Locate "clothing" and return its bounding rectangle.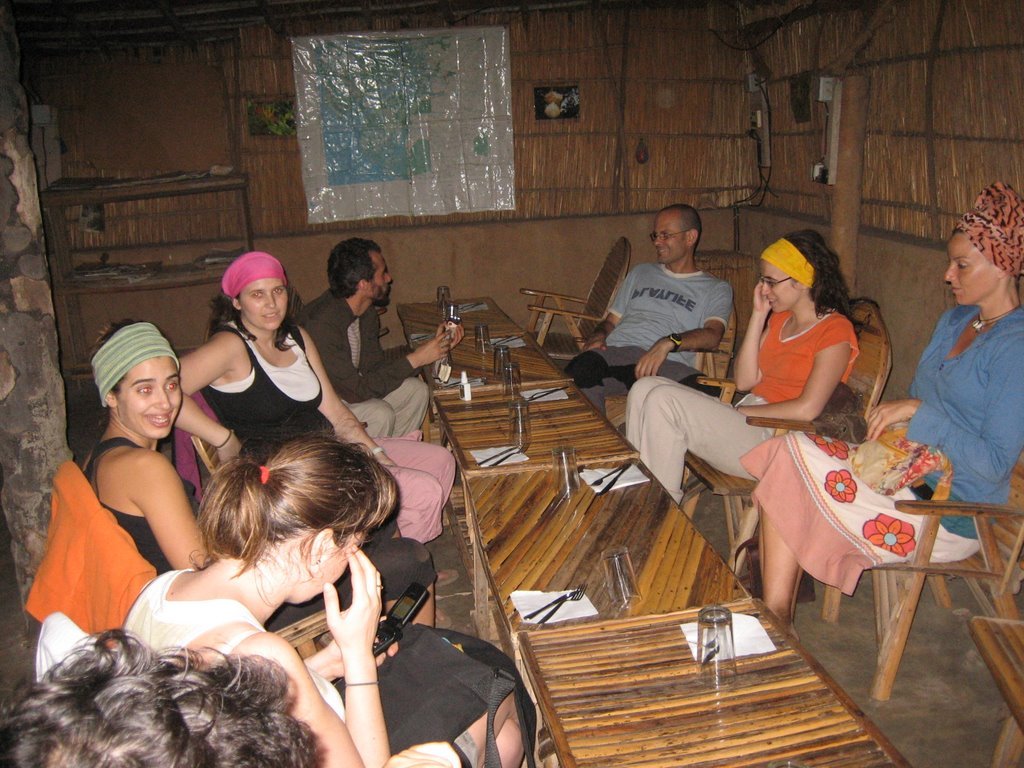
BBox(734, 292, 1023, 624).
